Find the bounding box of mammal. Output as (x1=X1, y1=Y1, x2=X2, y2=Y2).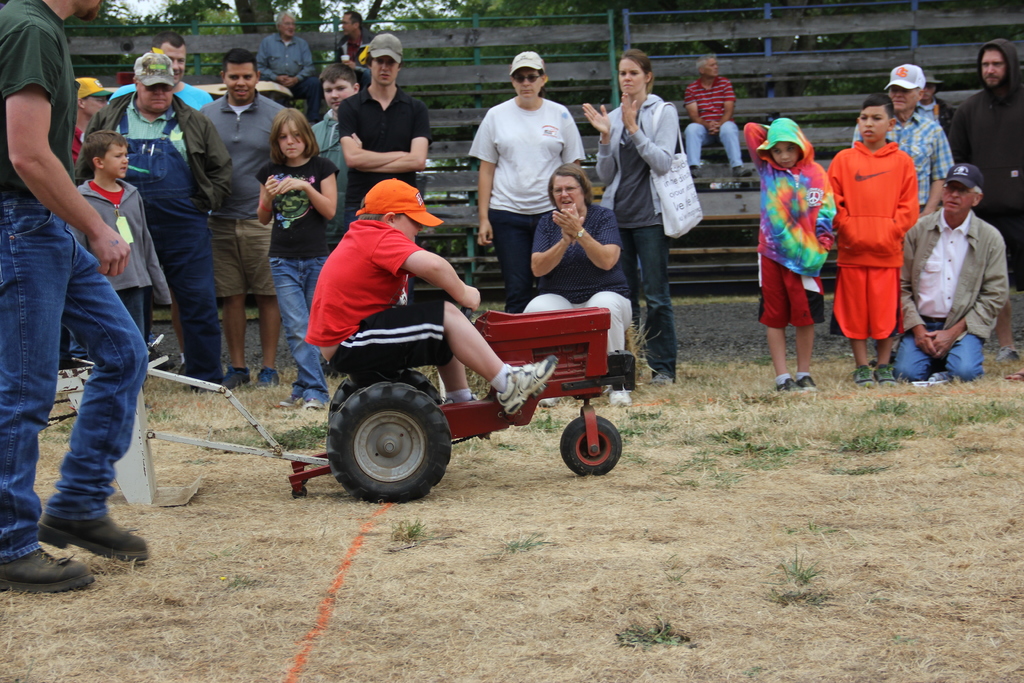
(x1=947, y1=37, x2=1022, y2=360).
